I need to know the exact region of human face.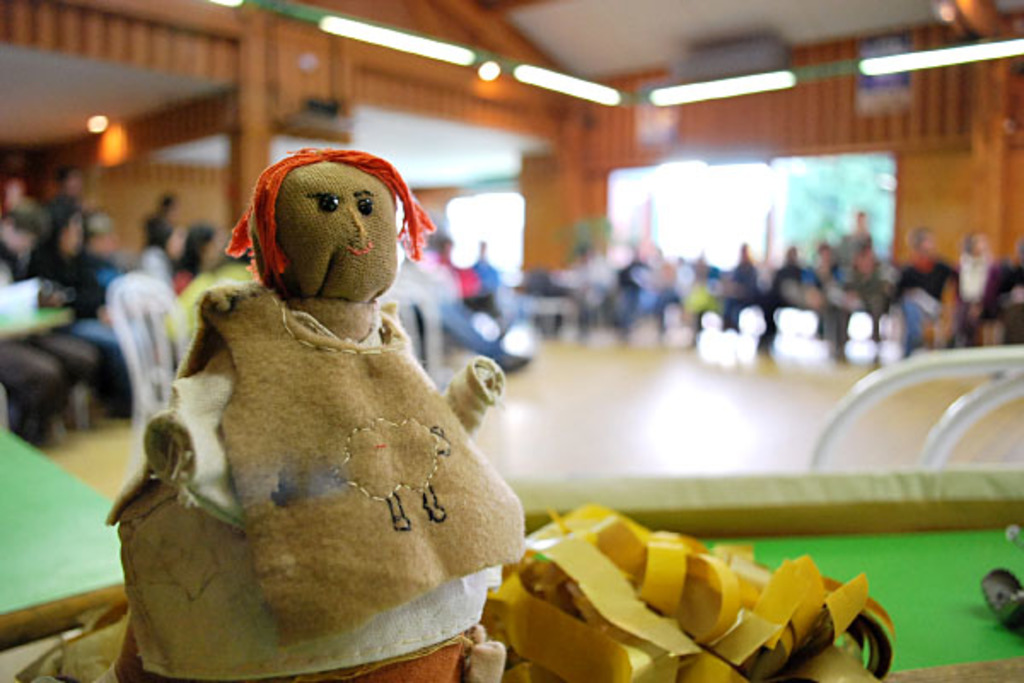
Region: bbox(276, 162, 399, 295).
